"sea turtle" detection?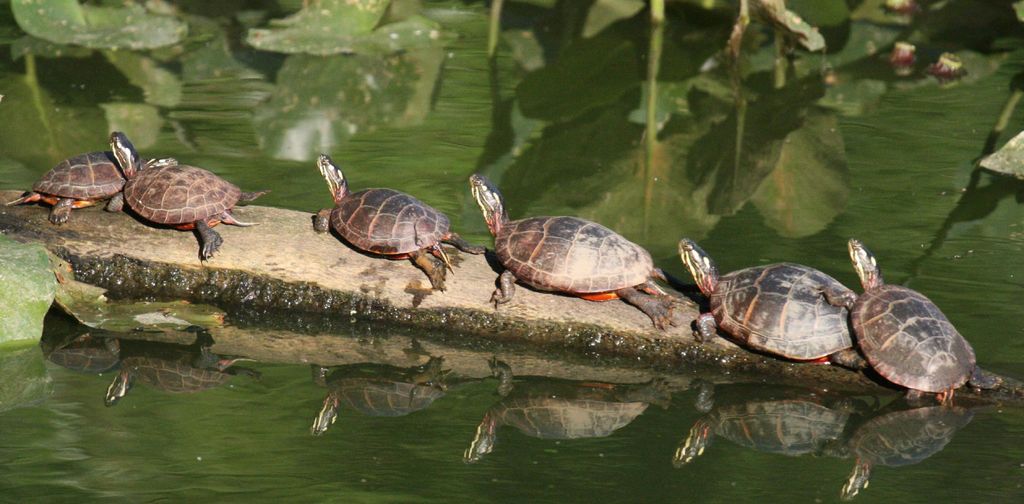
[821, 236, 1002, 409]
